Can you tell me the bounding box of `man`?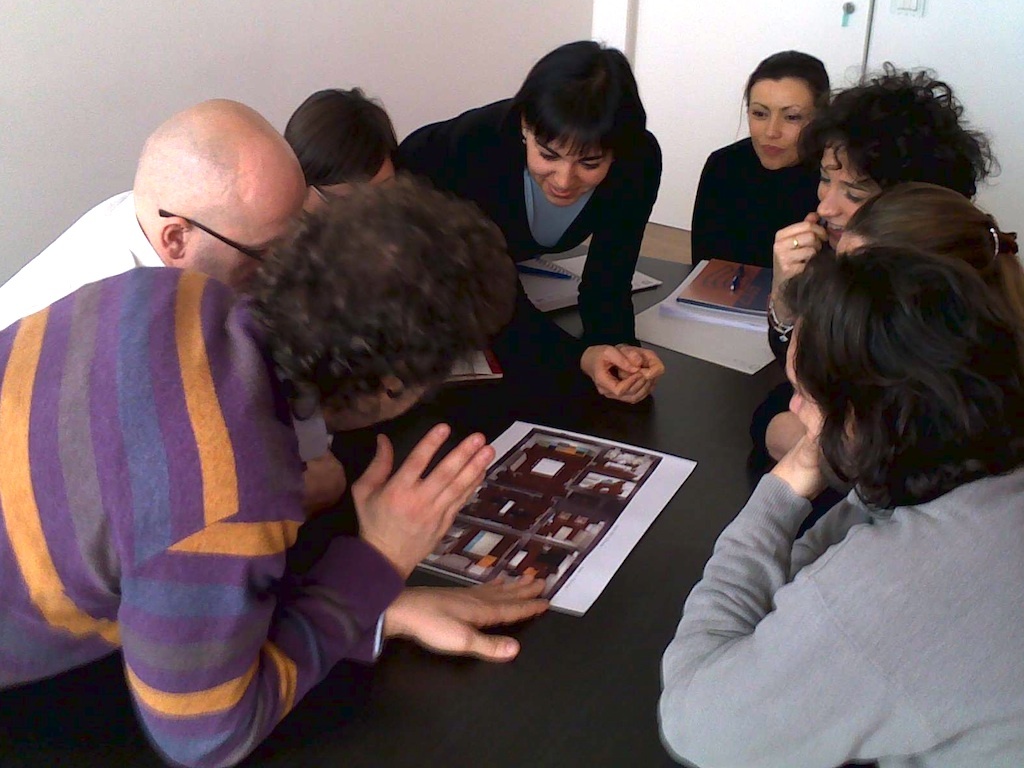
[left=0, top=97, right=345, bottom=508].
